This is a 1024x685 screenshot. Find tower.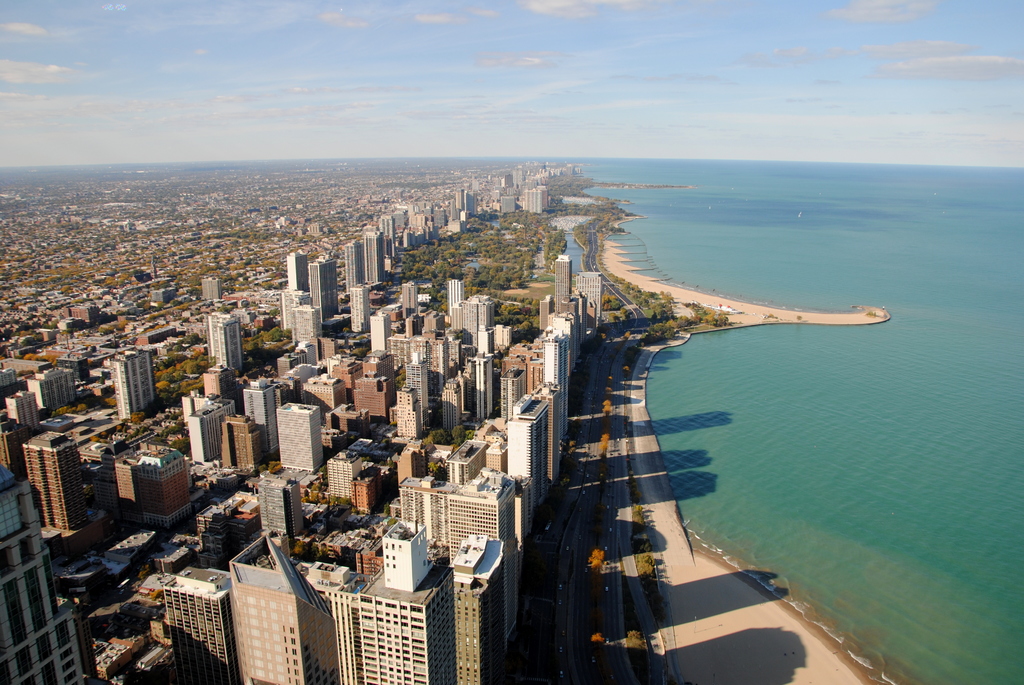
Bounding box: detection(511, 382, 547, 533).
